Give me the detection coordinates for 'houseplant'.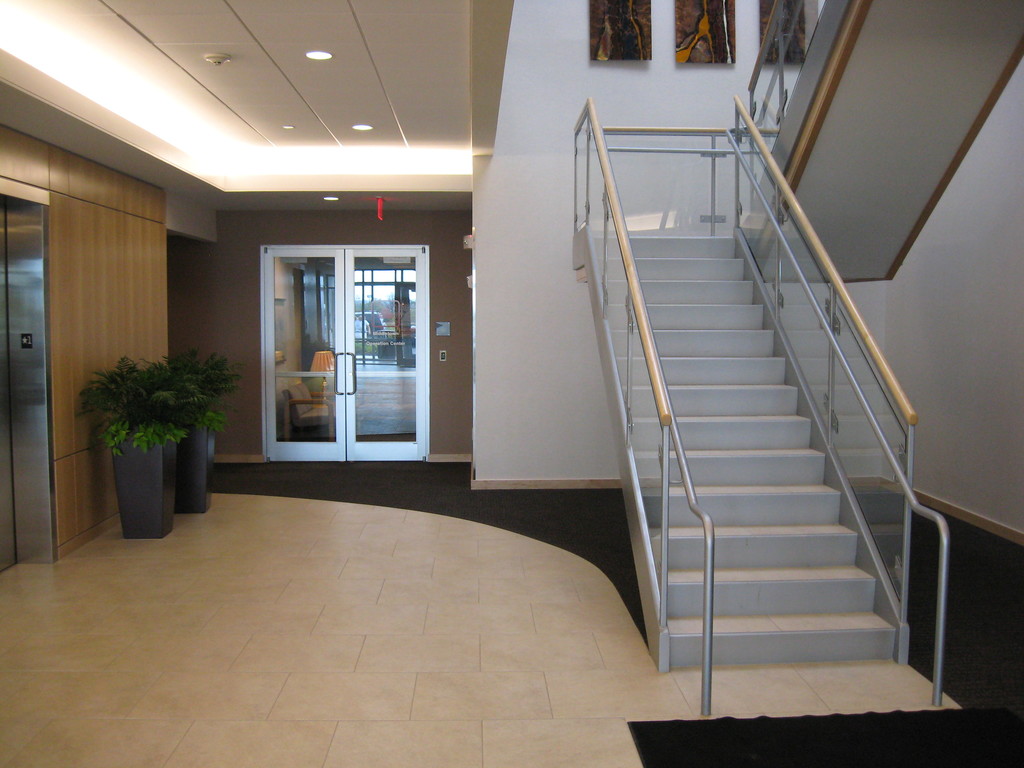
(76,348,199,539).
